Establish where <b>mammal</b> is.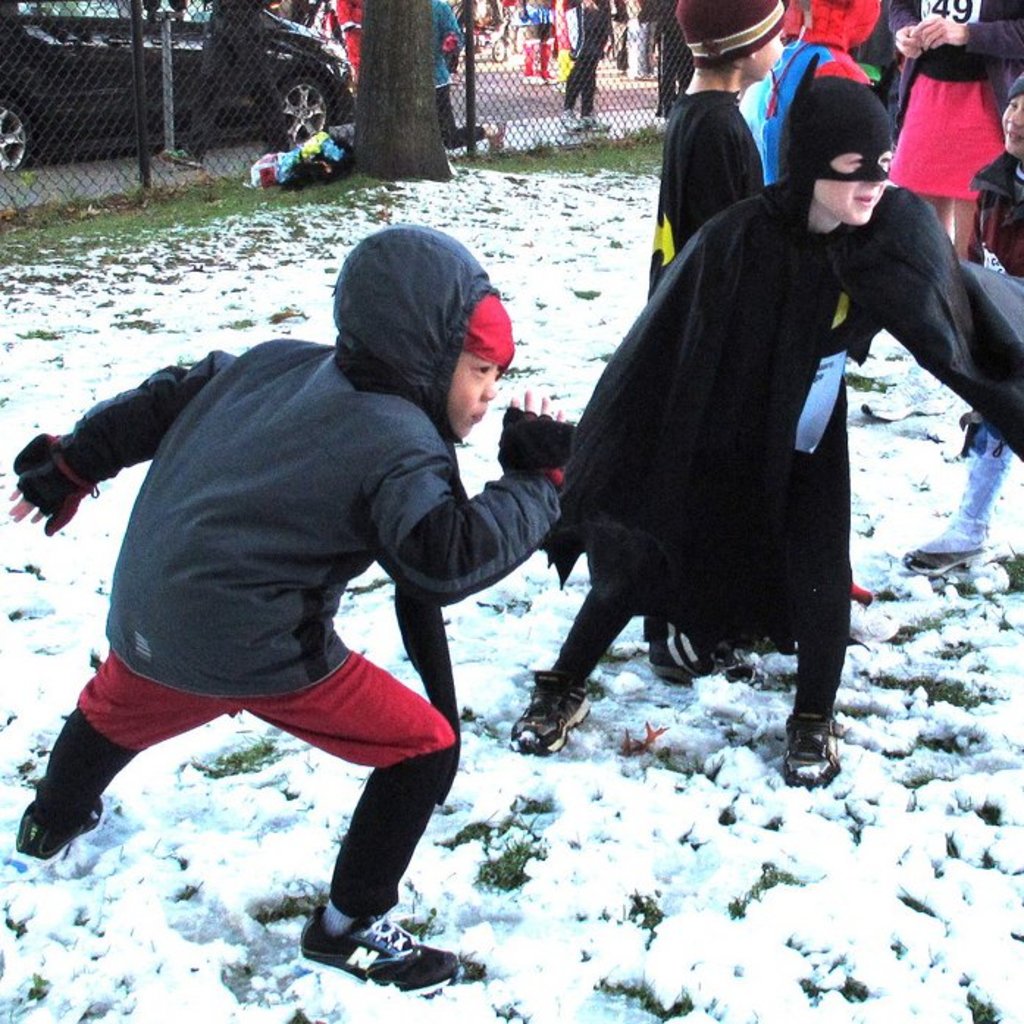
Established at crop(884, 0, 1023, 263).
